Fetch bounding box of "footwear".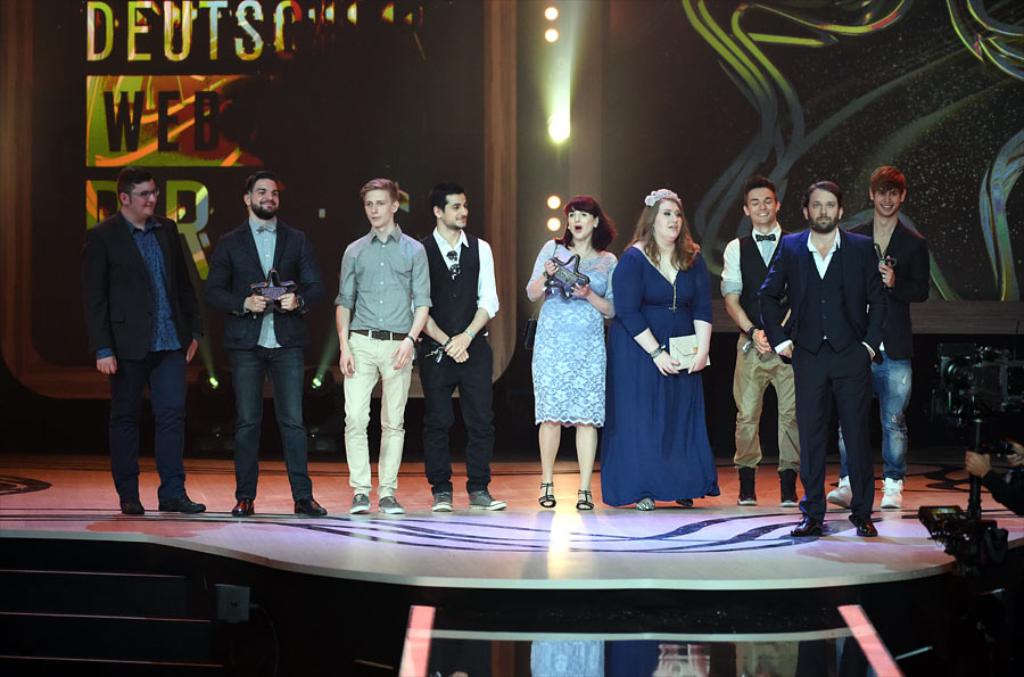
Bbox: region(737, 462, 761, 506).
